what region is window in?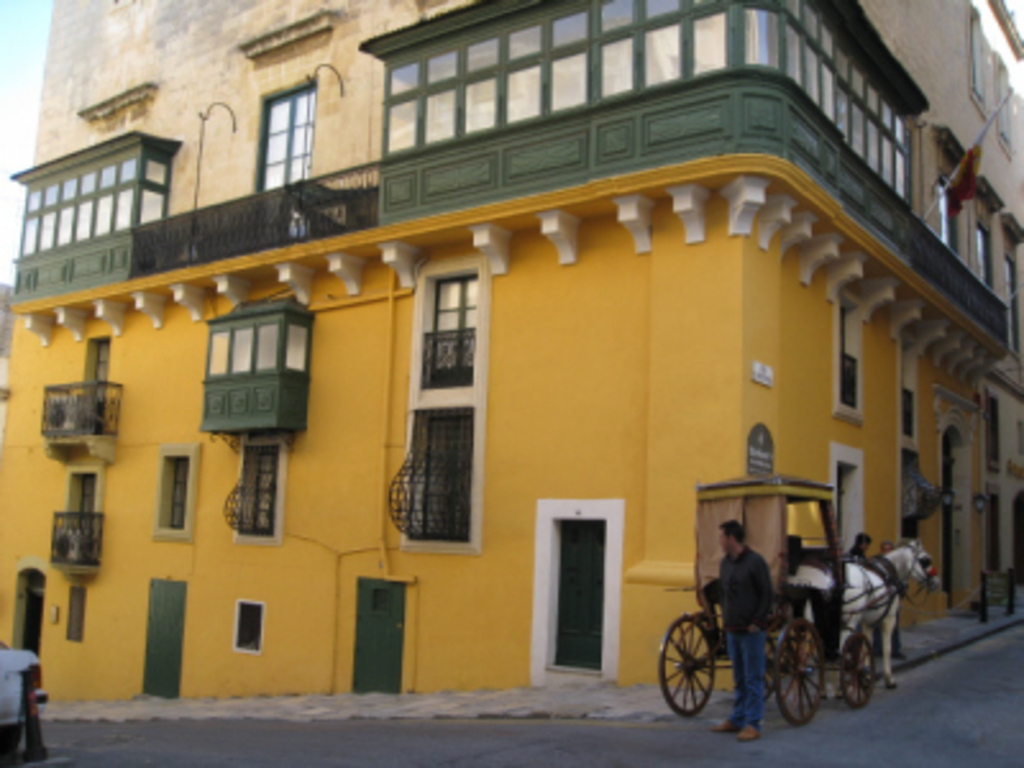
{"left": 824, "top": 445, "right": 868, "bottom": 548}.
